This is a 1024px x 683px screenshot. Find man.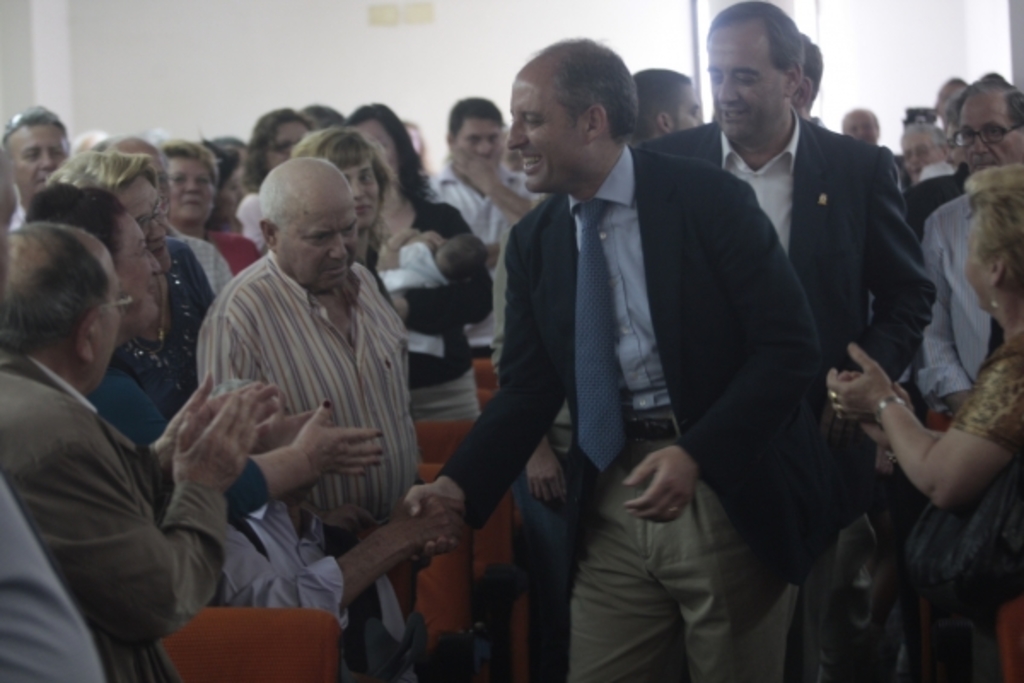
Bounding box: crop(937, 75, 971, 137).
